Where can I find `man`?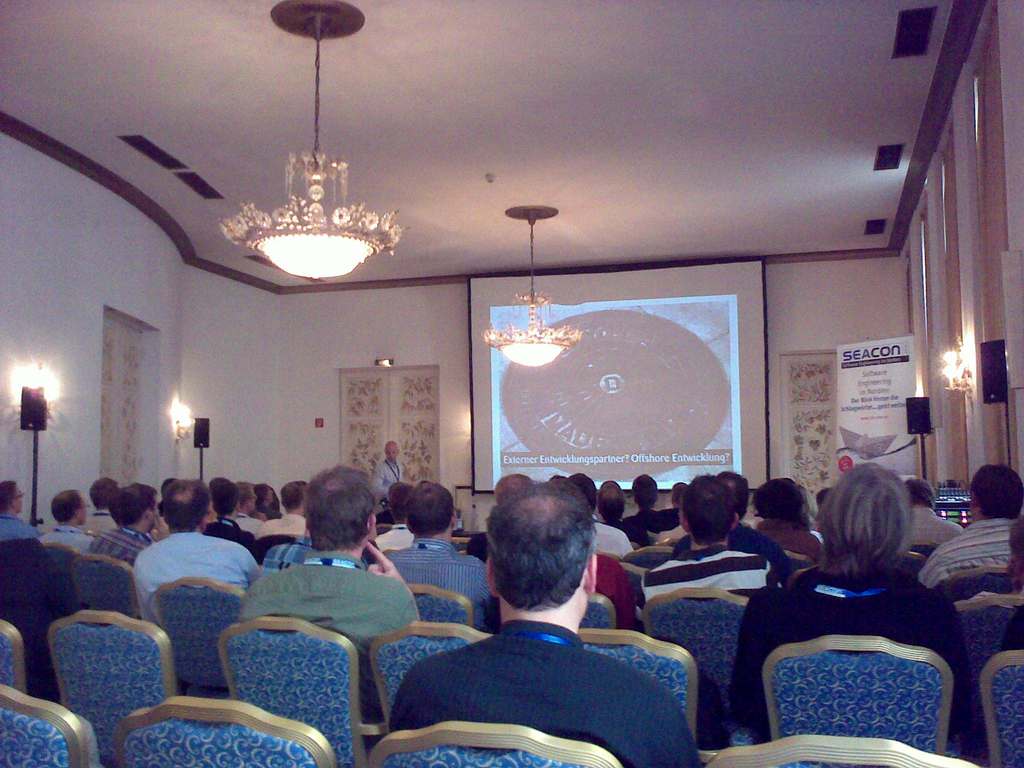
You can find it at x1=380, y1=497, x2=708, y2=767.
